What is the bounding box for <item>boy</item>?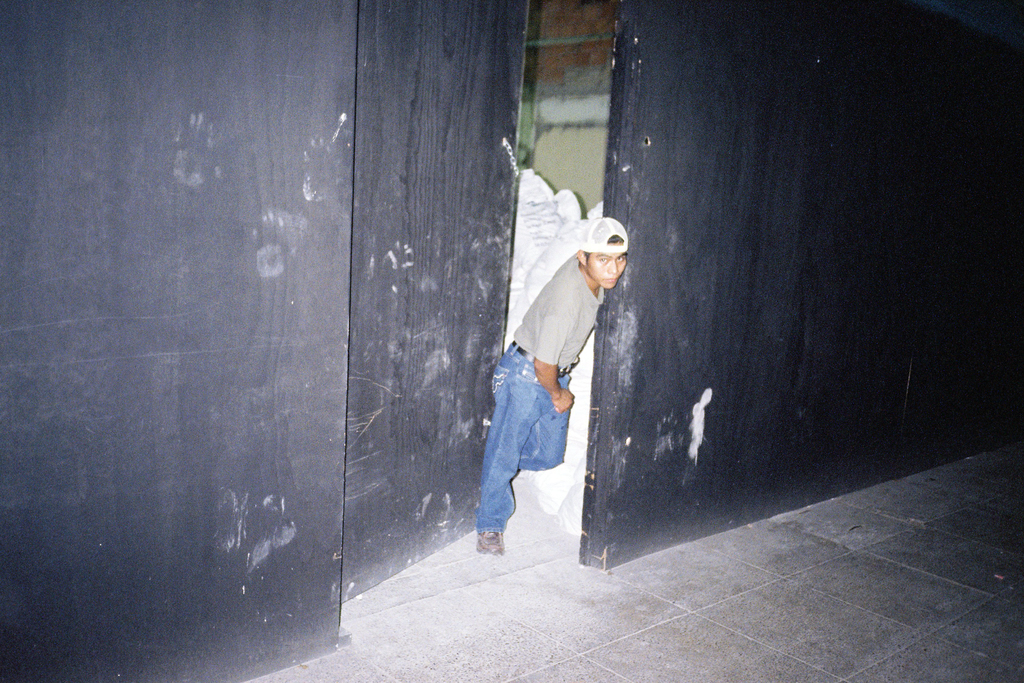
484/186/655/544.
